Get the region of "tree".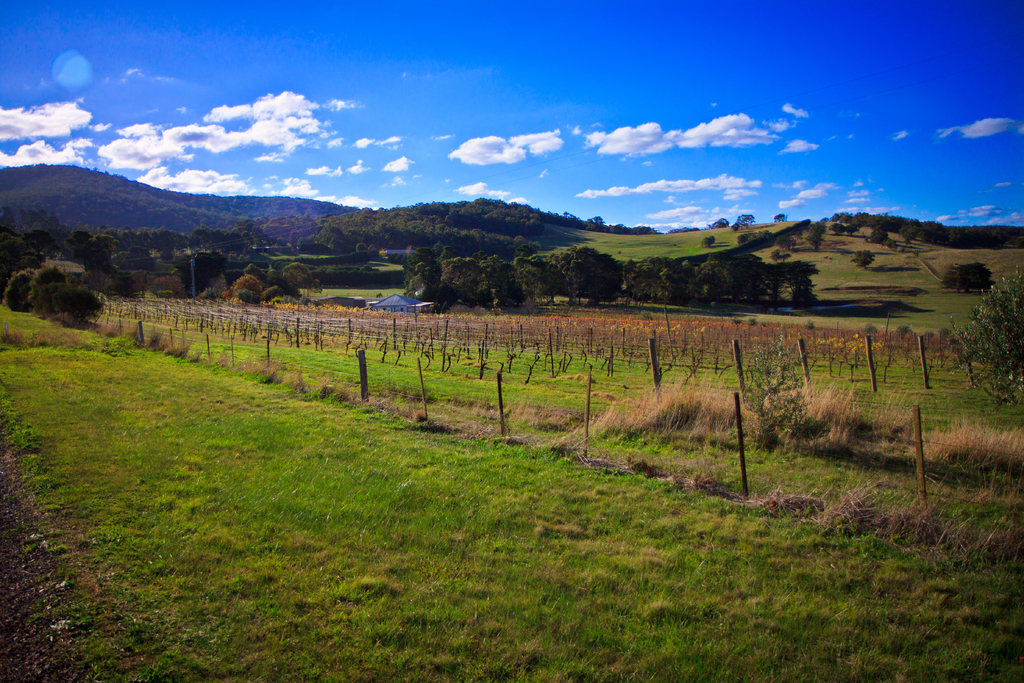
(x1=0, y1=265, x2=46, y2=313).
